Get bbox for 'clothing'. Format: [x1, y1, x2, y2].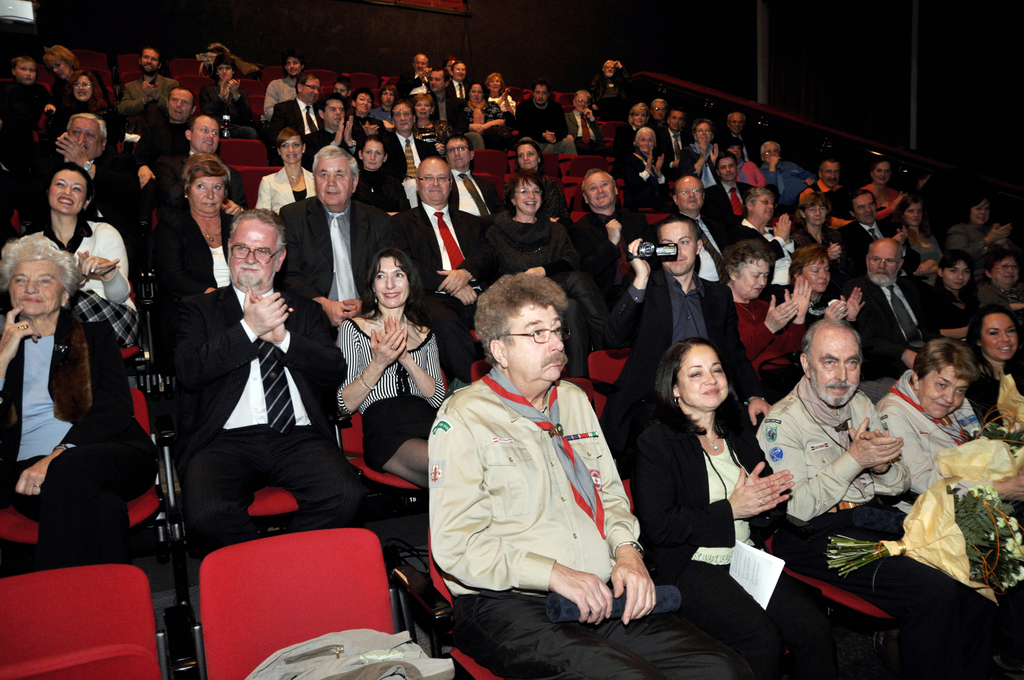
[335, 314, 446, 474].
